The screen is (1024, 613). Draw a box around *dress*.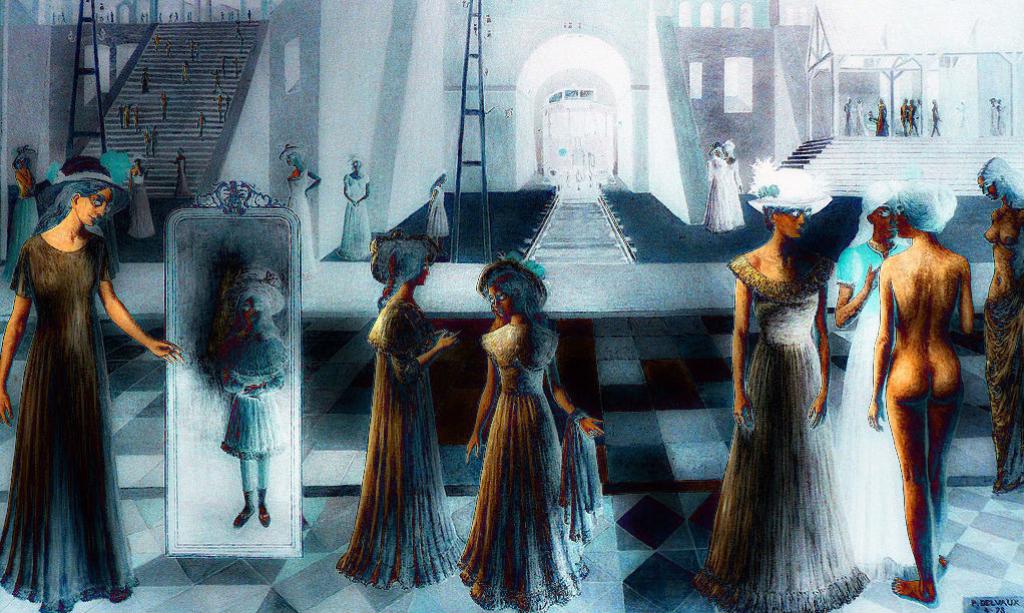
224, 326, 287, 453.
